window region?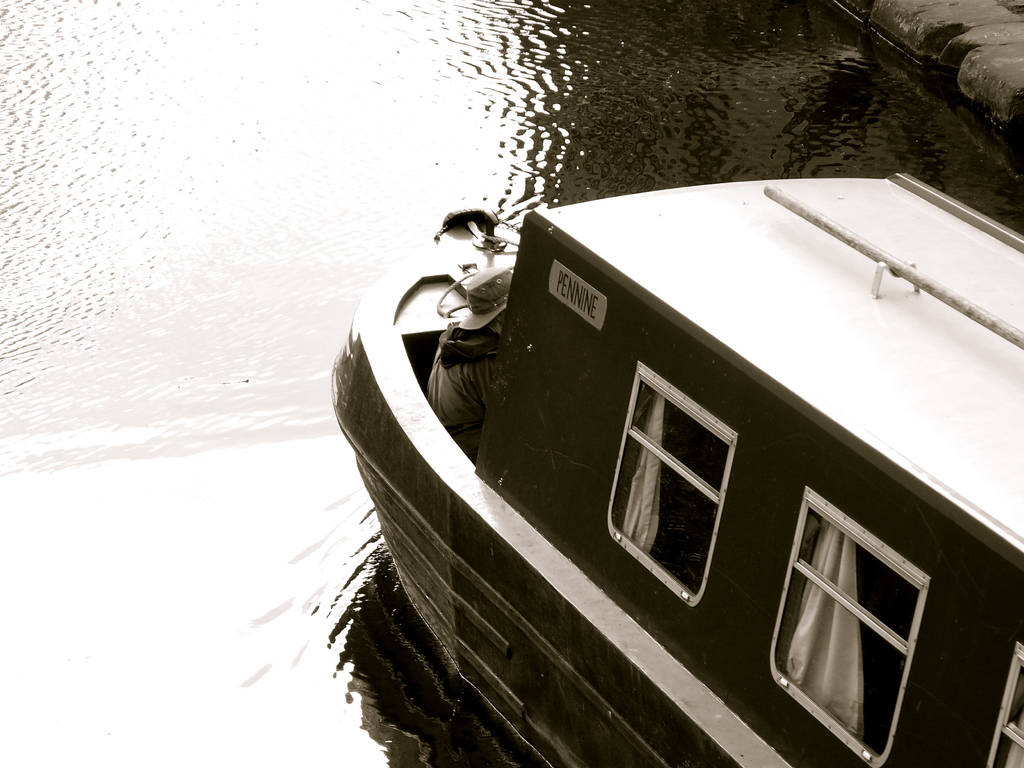
[x1=612, y1=376, x2=731, y2=595]
